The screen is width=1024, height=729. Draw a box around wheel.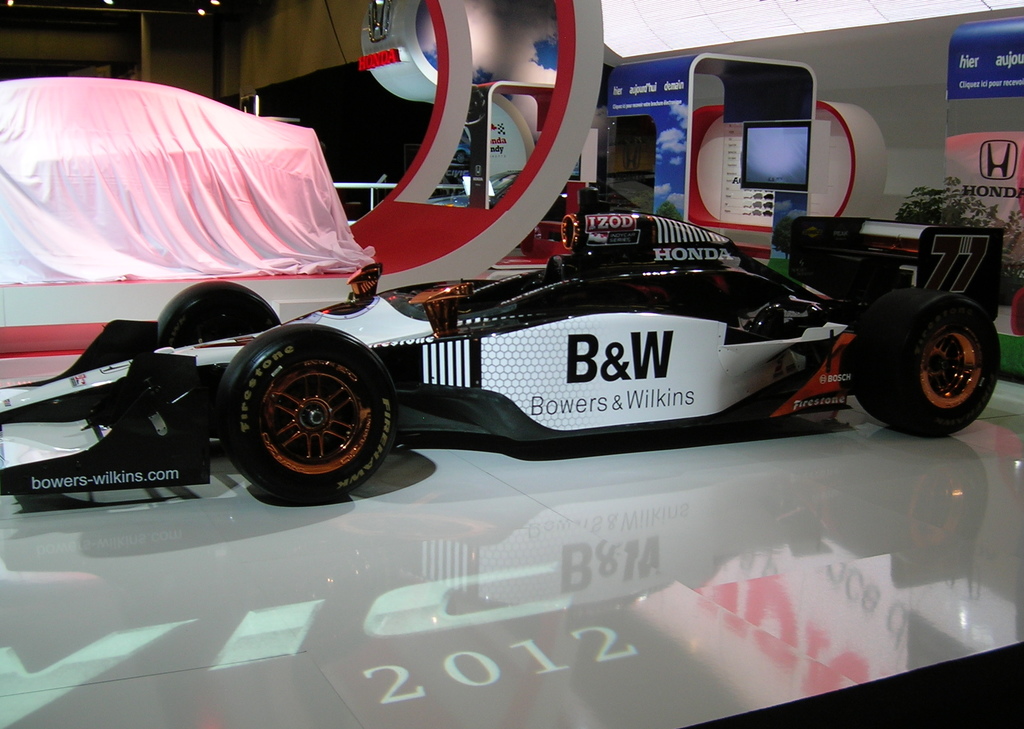
[x1=219, y1=314, x2=399, y2=504].
